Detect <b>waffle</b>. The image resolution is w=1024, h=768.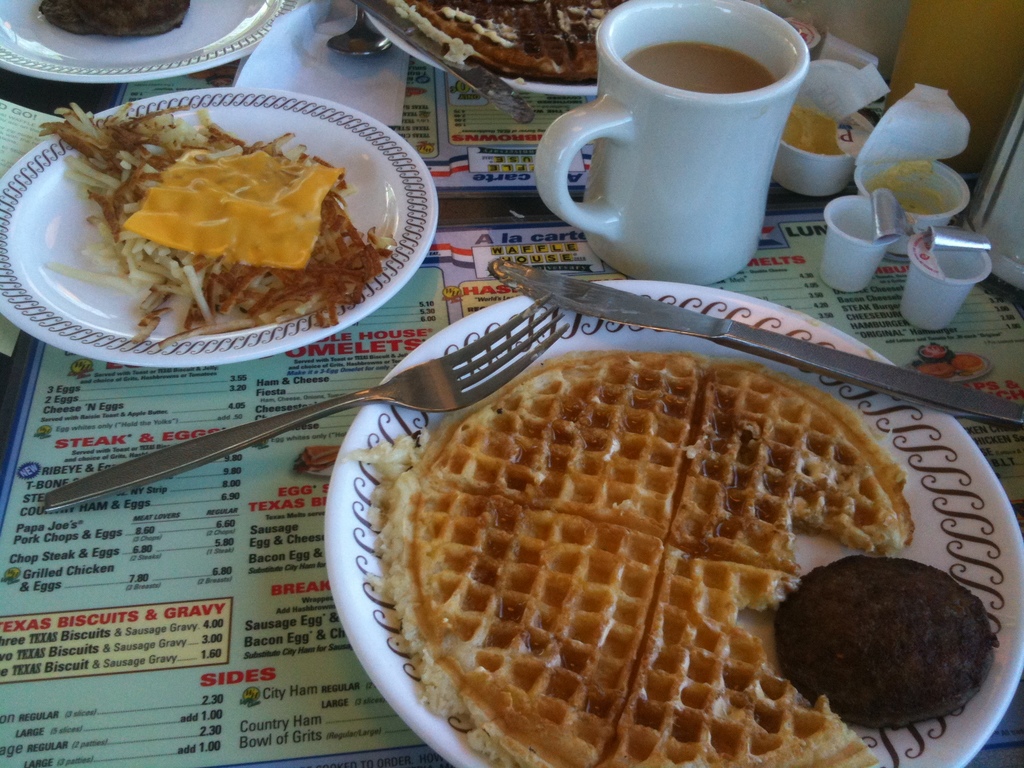
{"x1": 351, "y1": 345, "x2": 918, "y2": 767}.
